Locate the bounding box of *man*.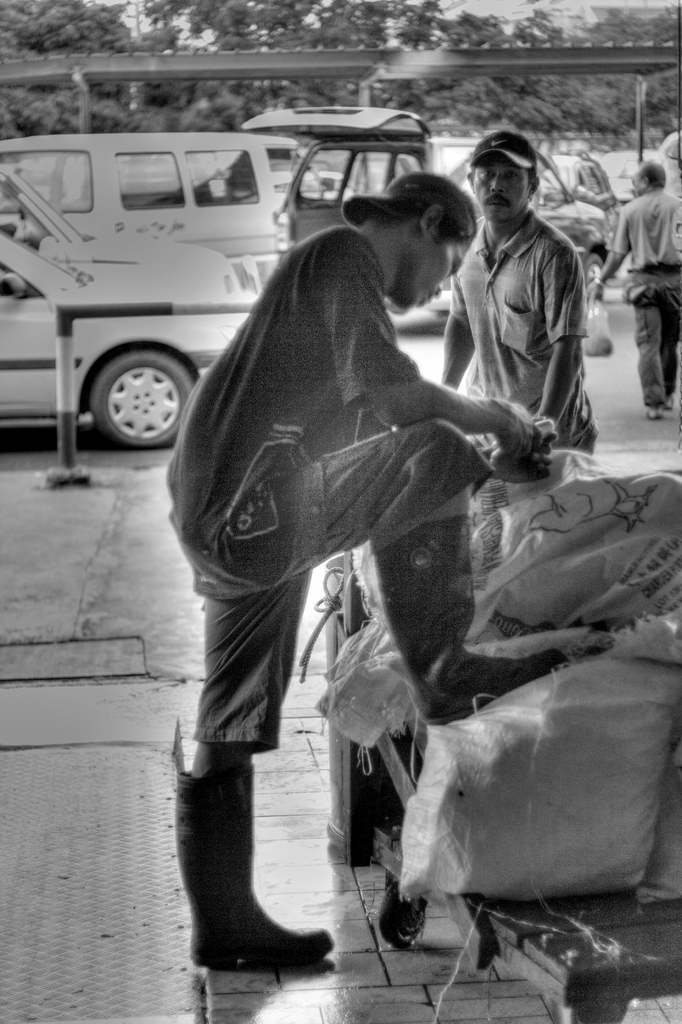
Bounding box: (167, 173, 563, 964).
